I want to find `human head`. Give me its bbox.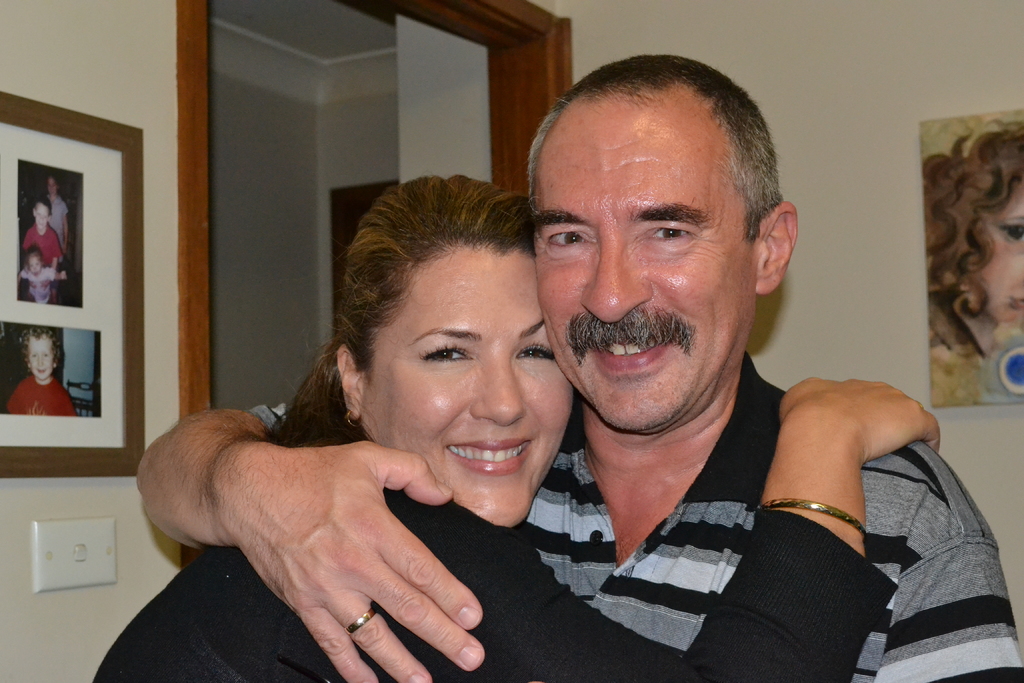
x1=527, y1=56, x2=801, y2=438.
